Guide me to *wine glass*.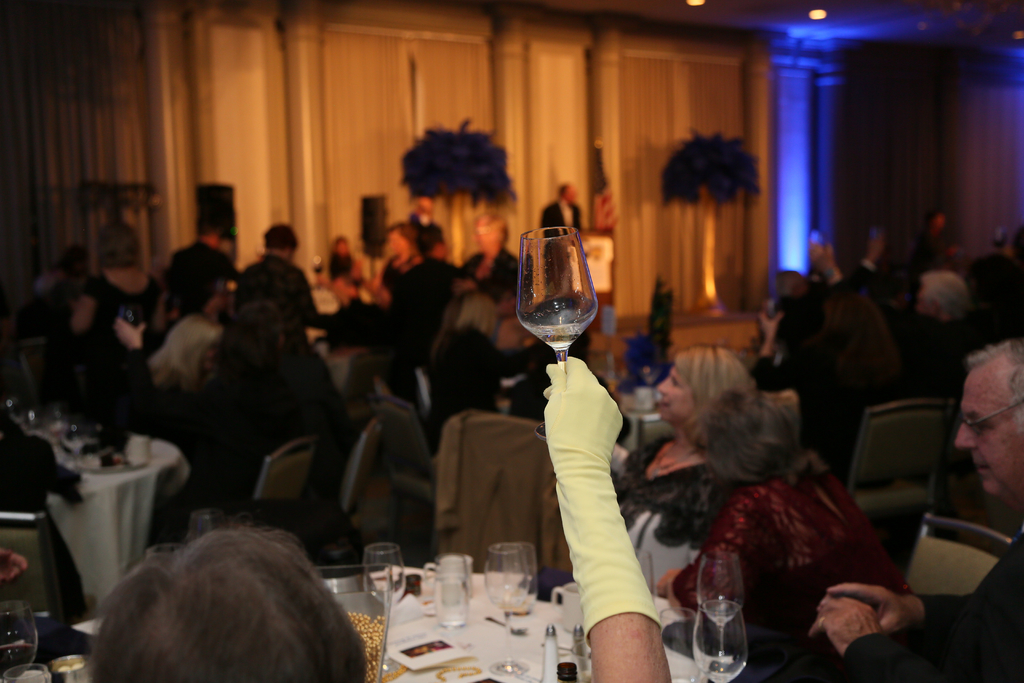
Guidance: bbox(519, 222, 594, 432).
